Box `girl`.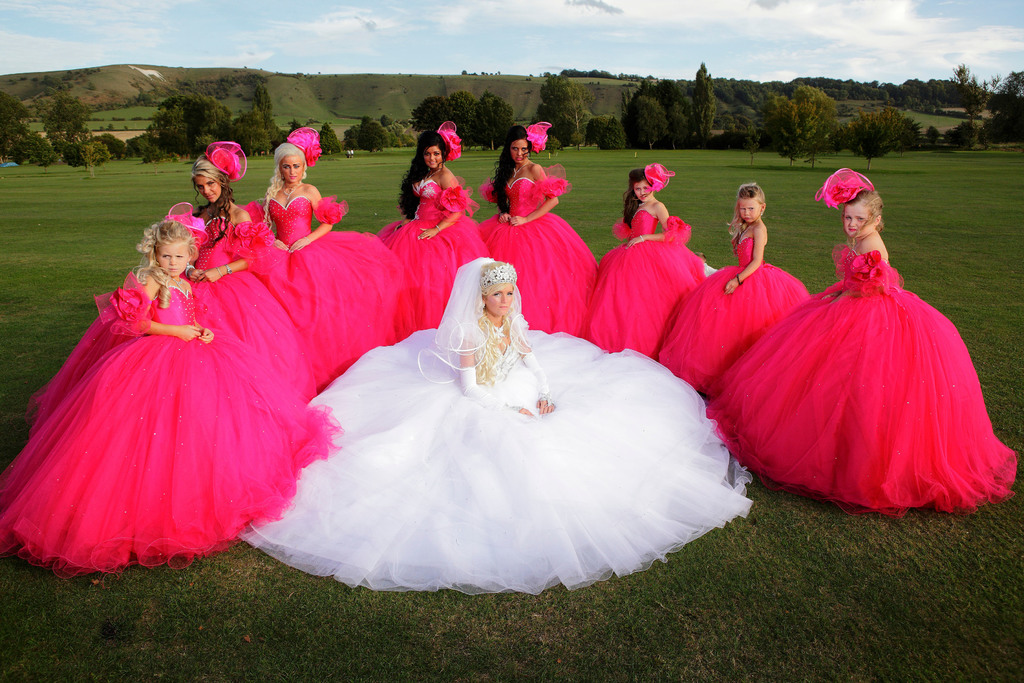
652:181:817:397.
